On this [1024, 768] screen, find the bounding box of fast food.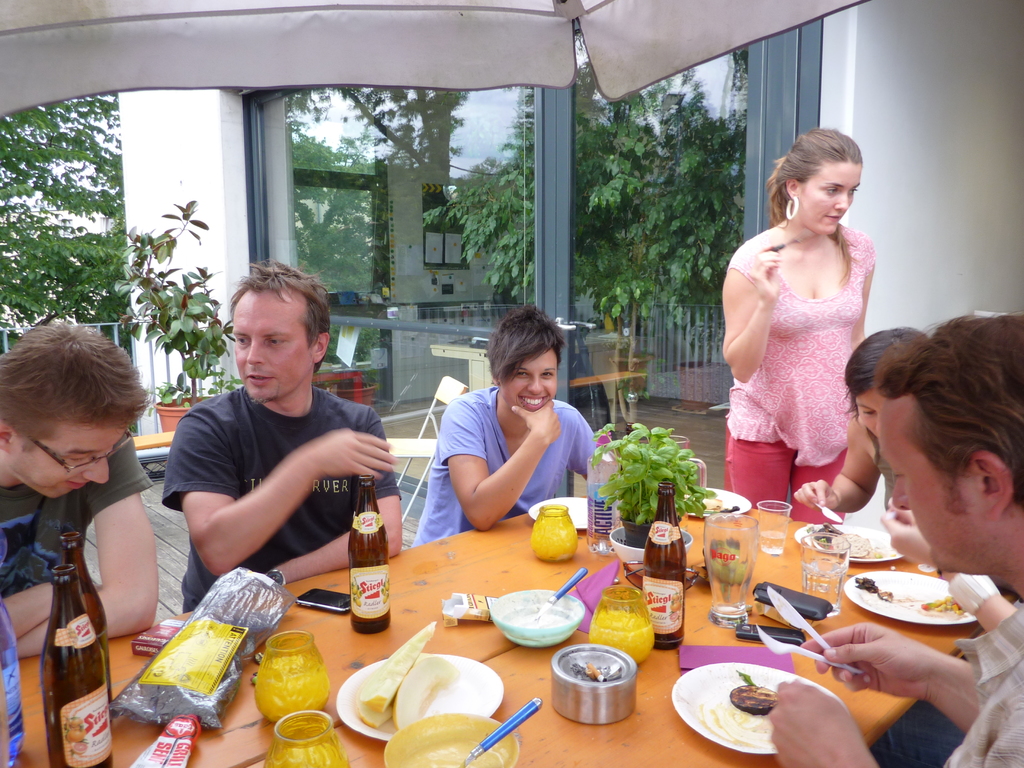
Bounding box: 730/676/778/715.
